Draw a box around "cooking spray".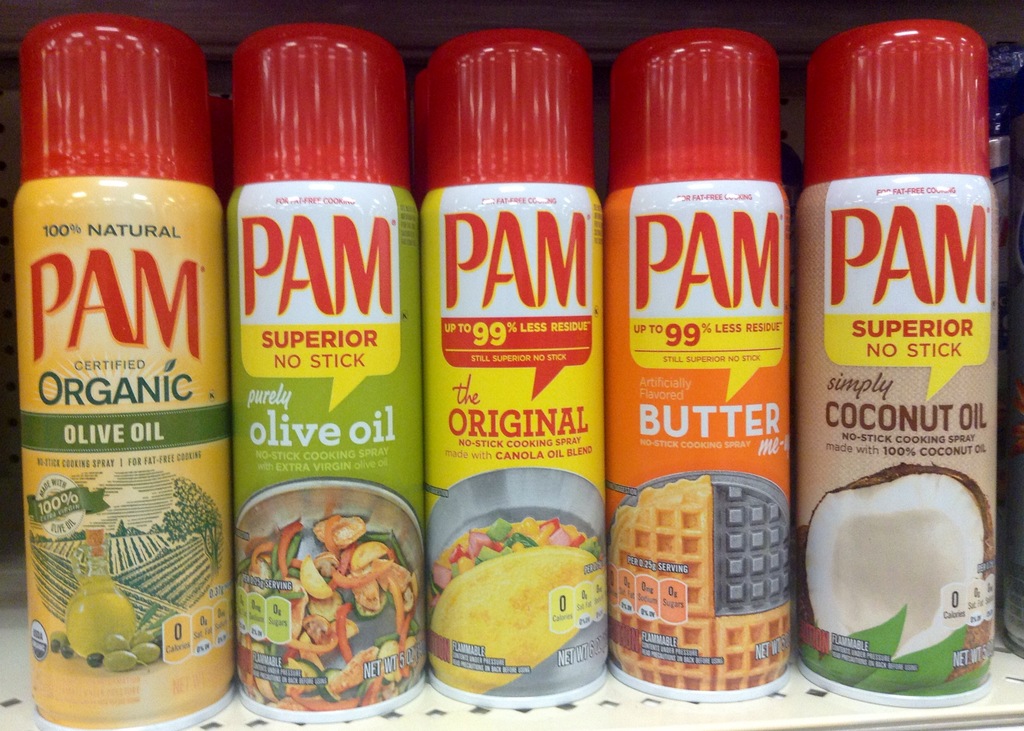
605/25/797/711.
